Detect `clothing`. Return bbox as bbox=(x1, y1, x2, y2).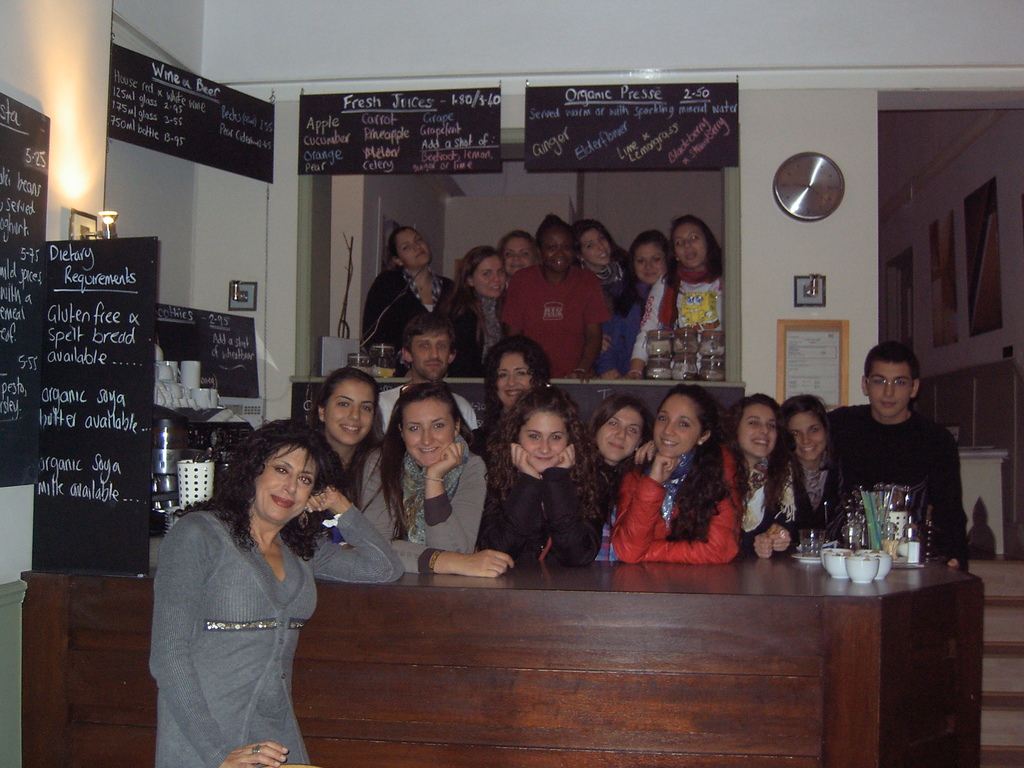
bbox=(733, 456, 799, 547).
